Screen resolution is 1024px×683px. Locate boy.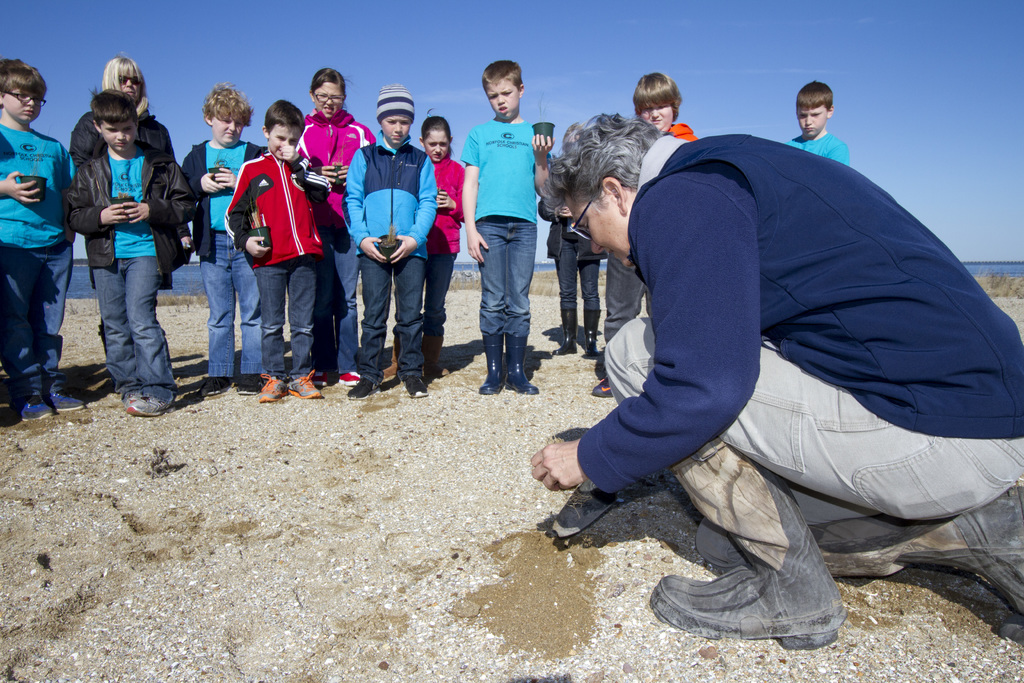
346:83:435:398.
